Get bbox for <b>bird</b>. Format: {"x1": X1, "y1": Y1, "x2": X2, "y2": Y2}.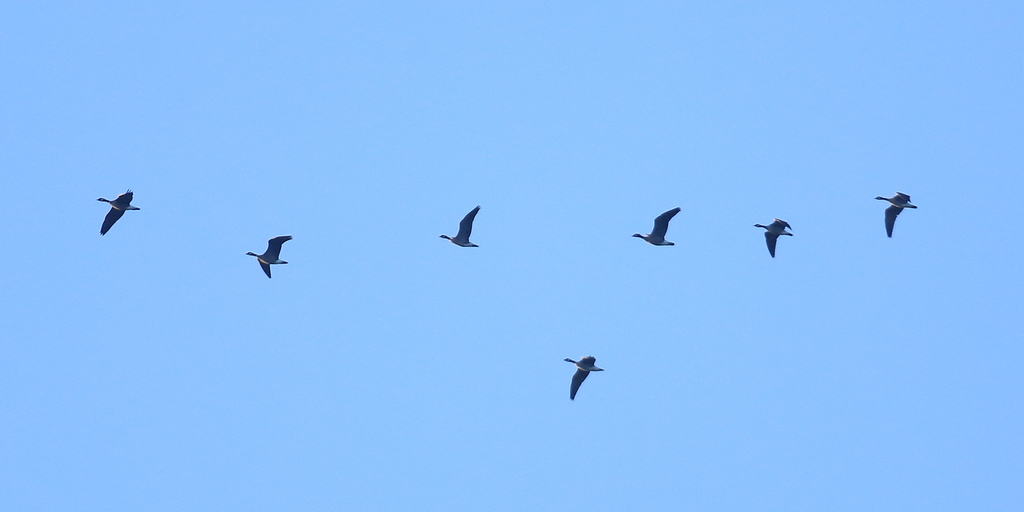
{"x1": 97, "y1": 188, "x2": 140, "y2": 237}.
